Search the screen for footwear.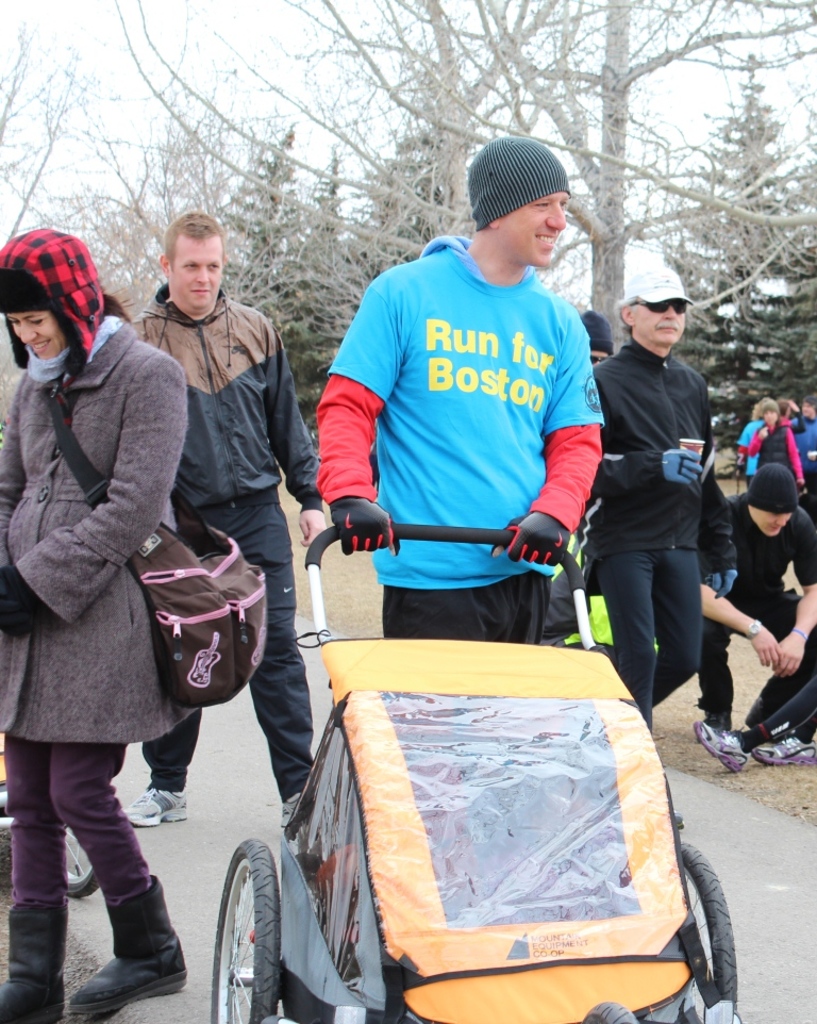
Found at locate(693, 722, 769, 779).
